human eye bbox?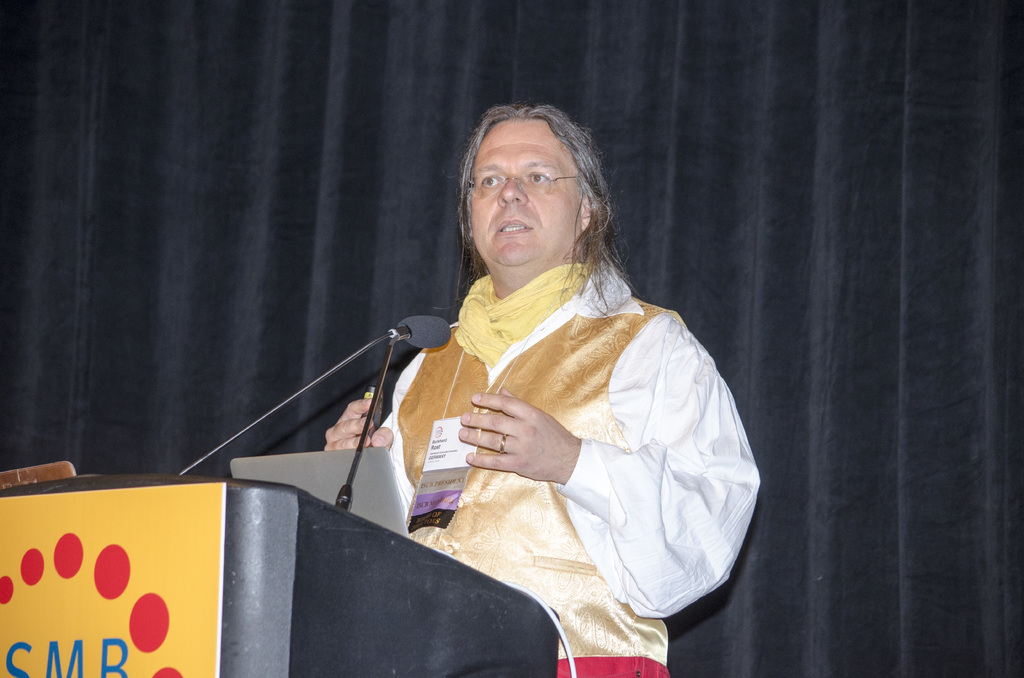
{"x1": 477, "y1": 172, "x2": 502, "y2": 191}
